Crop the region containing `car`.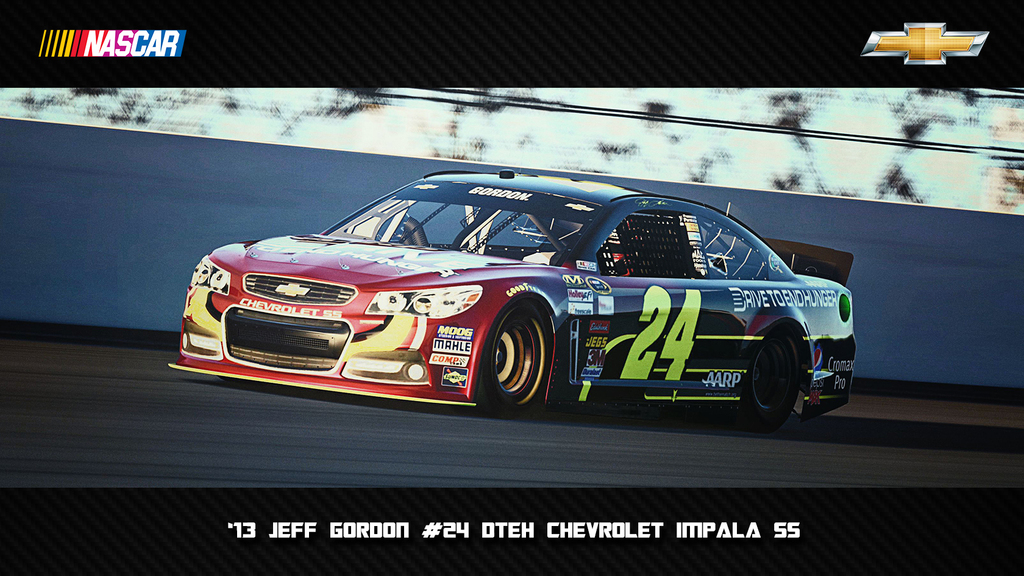
Crop region: x1=168 y1=164 x2=863 y2=418.
